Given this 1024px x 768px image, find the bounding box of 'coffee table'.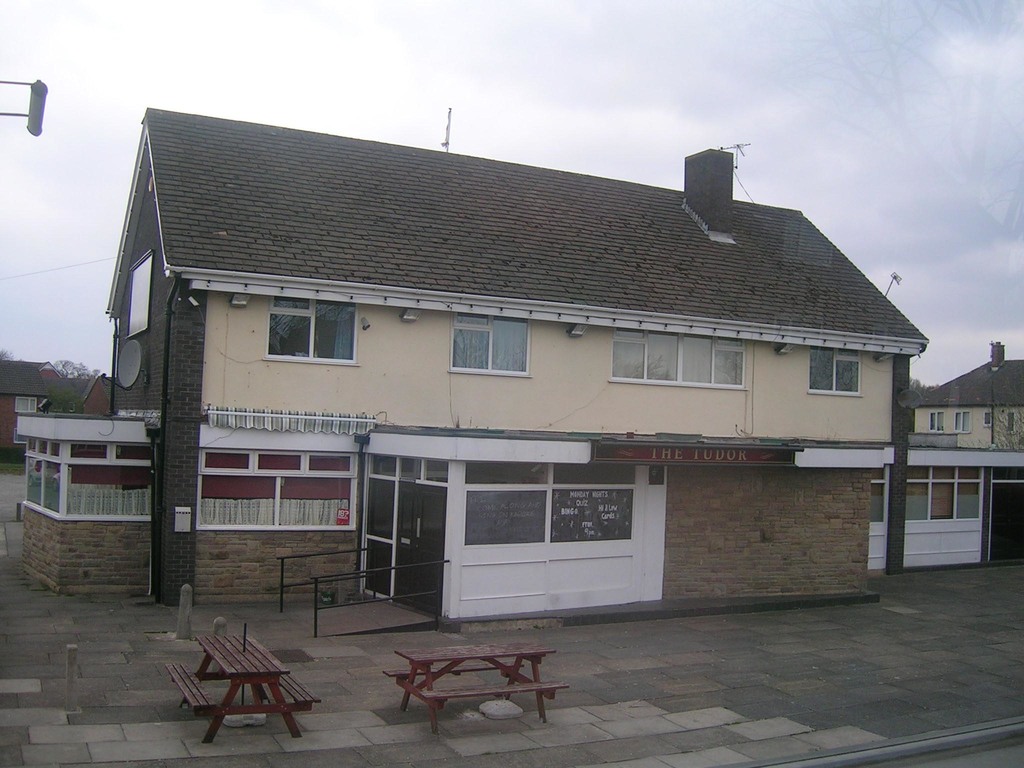
crop(166, 631, 321, 743).
